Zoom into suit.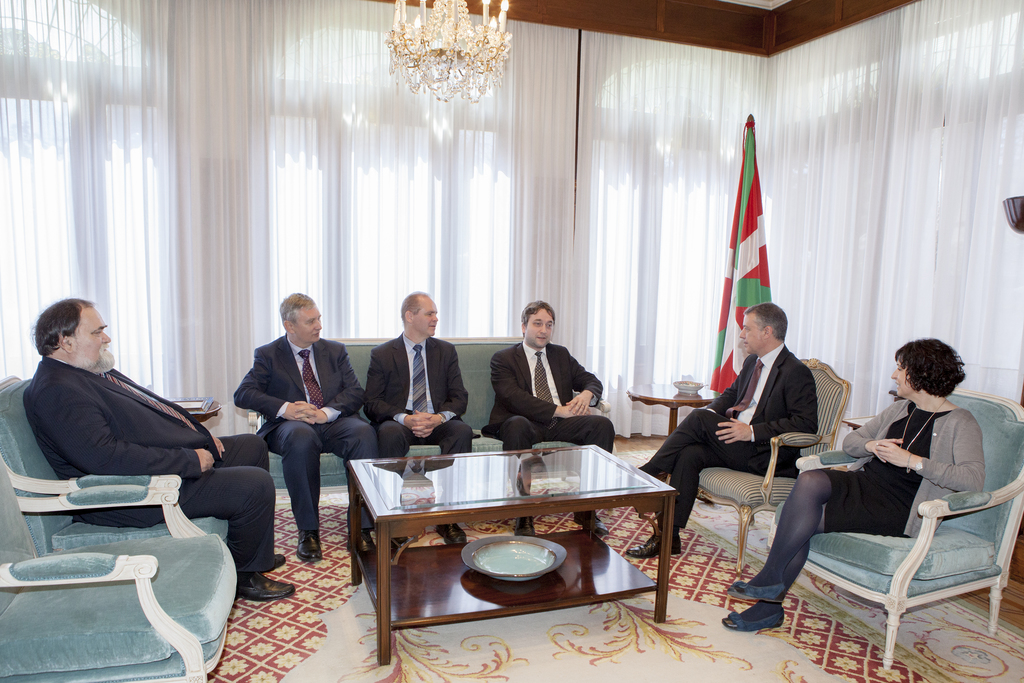
Zoom target: [484, 316, 616, 461].
